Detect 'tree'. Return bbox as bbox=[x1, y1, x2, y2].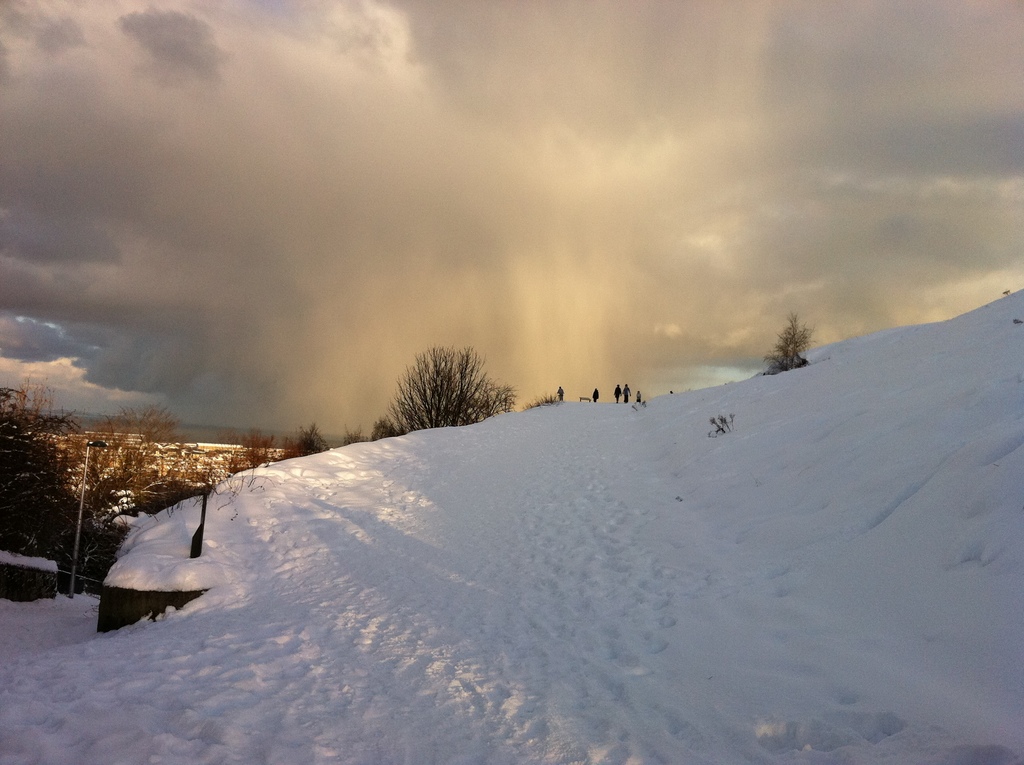
bbox=[93, 403, 206, 520].
